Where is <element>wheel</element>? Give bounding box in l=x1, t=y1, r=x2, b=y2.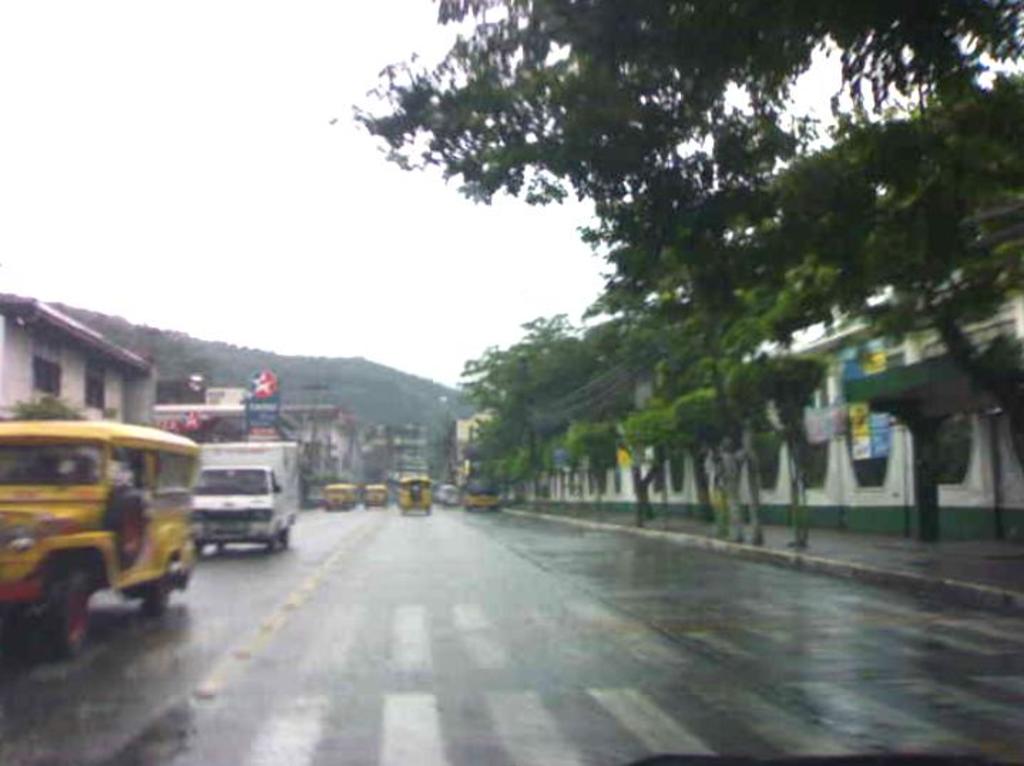
l=189, t=541, r=201, b=560.
